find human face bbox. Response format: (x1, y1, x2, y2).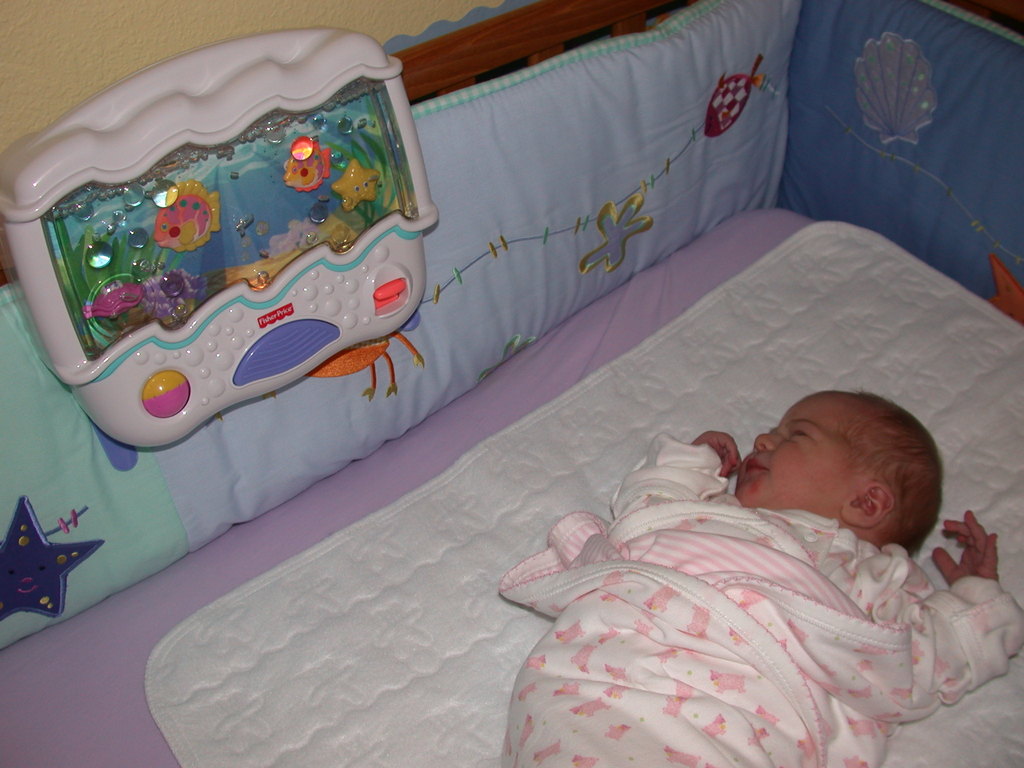
(744, 399, 834, 508).
